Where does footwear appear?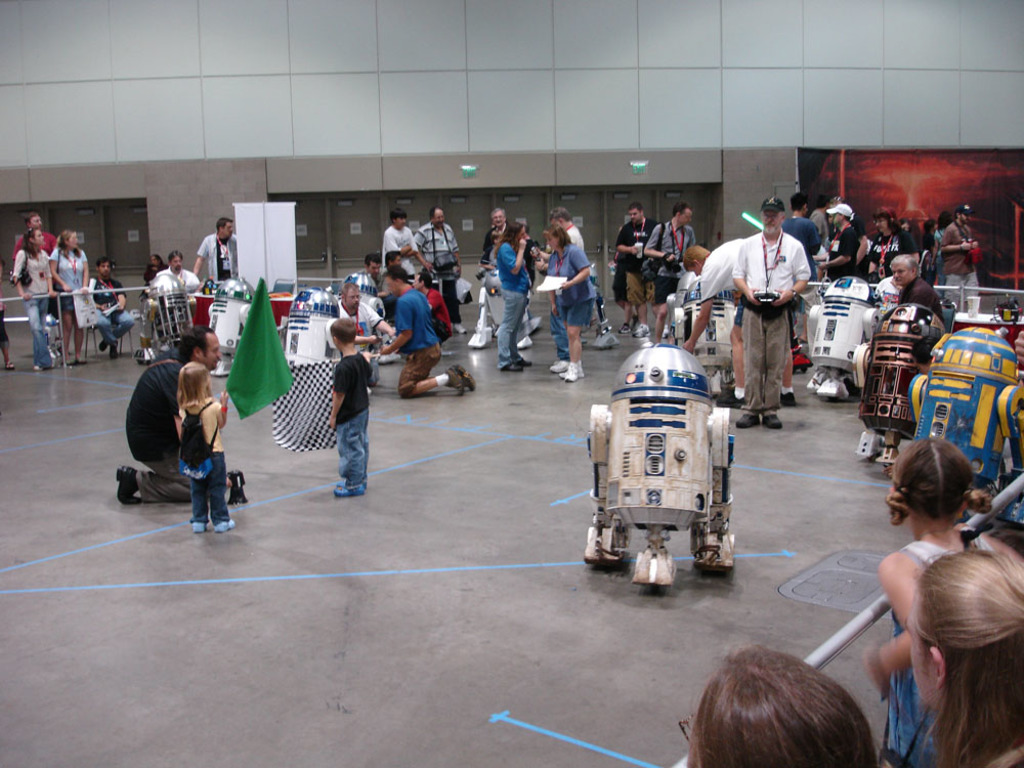
Appears at box=[496, 362, 523, 376].
